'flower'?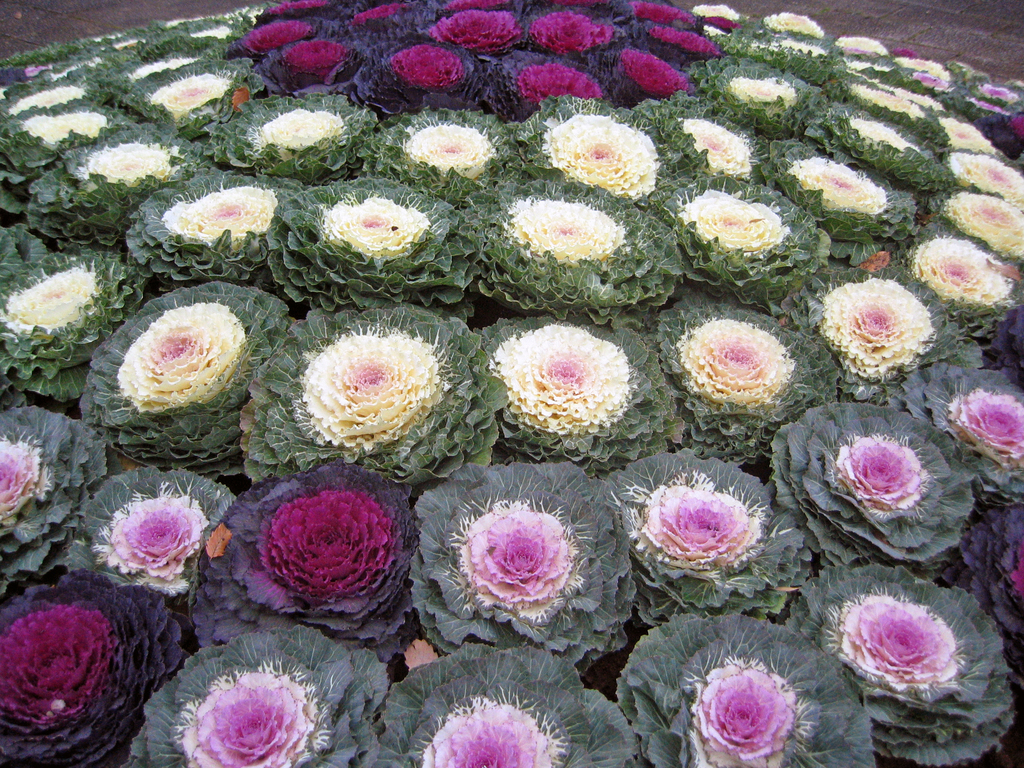
979,84,1021,98
